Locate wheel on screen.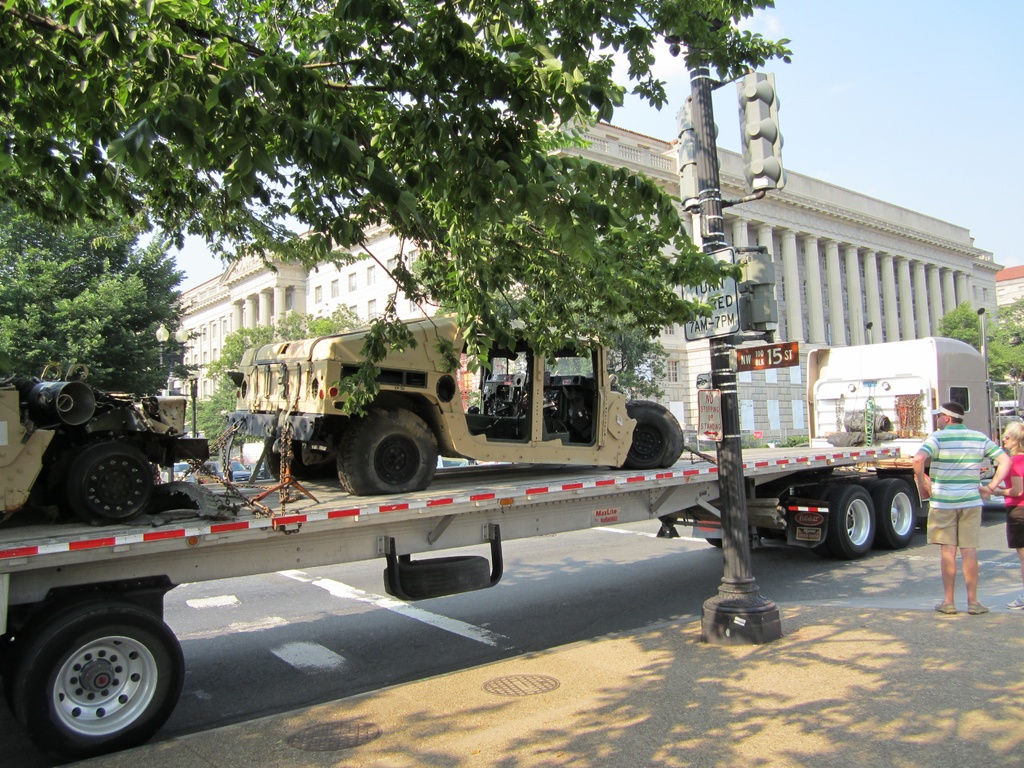
On screen at 63, 438, 154, 522.
